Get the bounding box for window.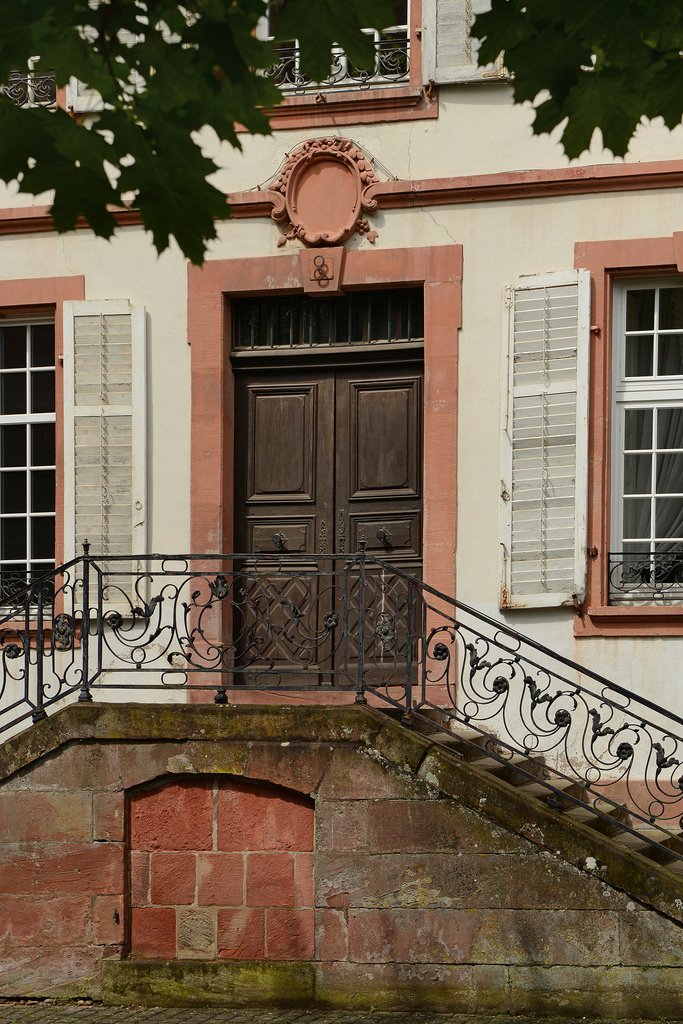
0 424 29 465.
